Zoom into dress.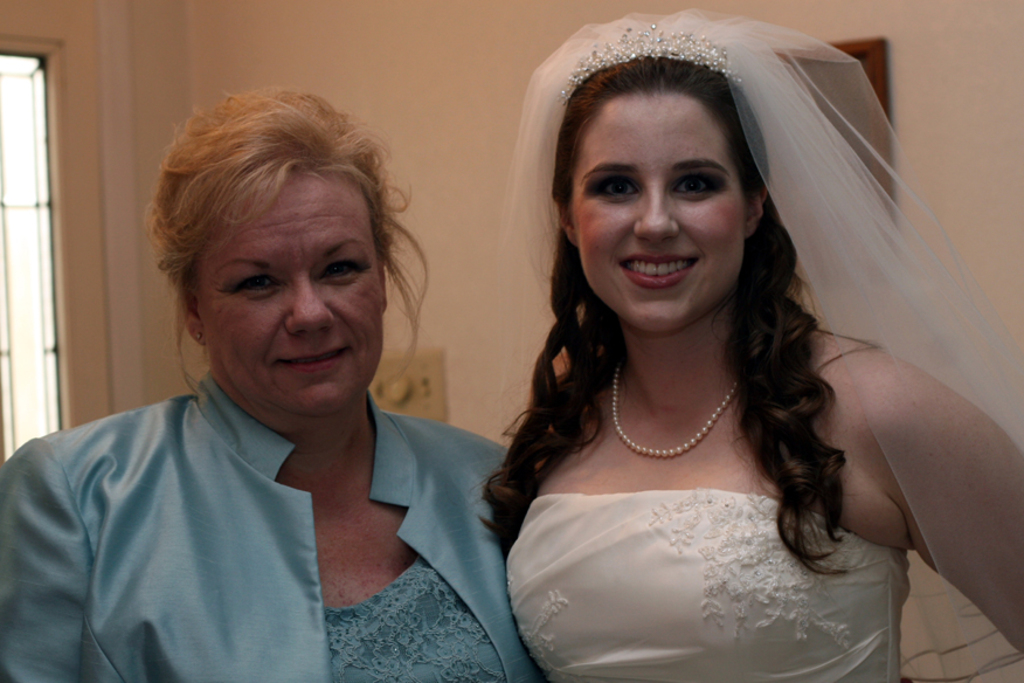
Zoom target: BBox(497, 9, 1023, 682).
